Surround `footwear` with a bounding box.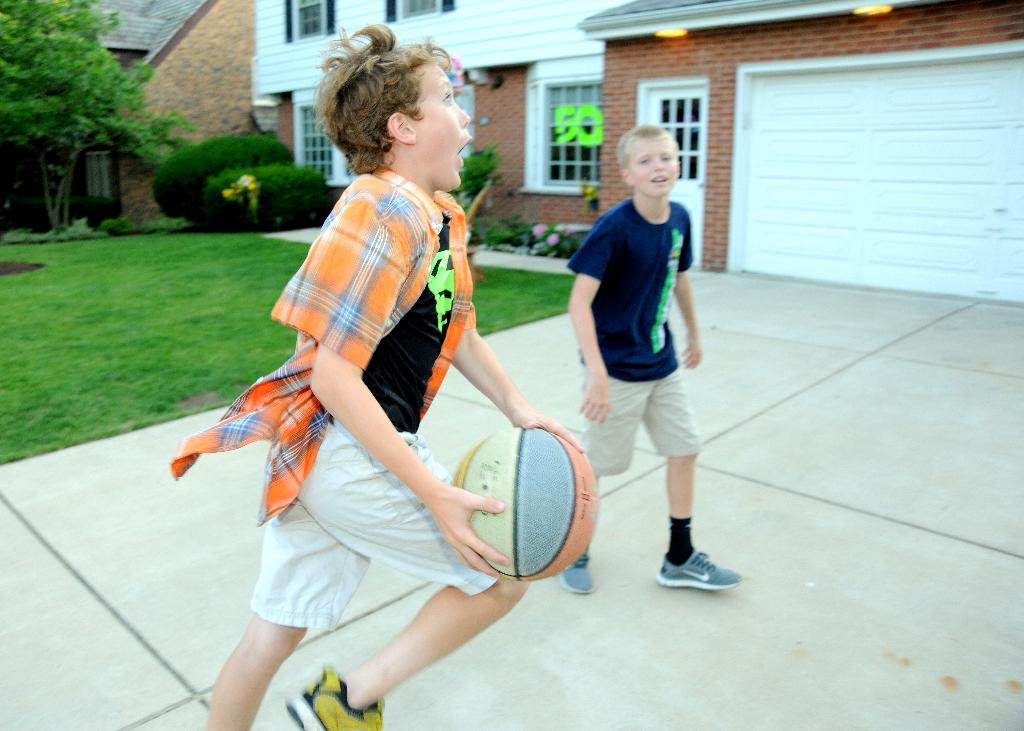
pyautogui.locateOnScreen(653, 548, 749, 590).
